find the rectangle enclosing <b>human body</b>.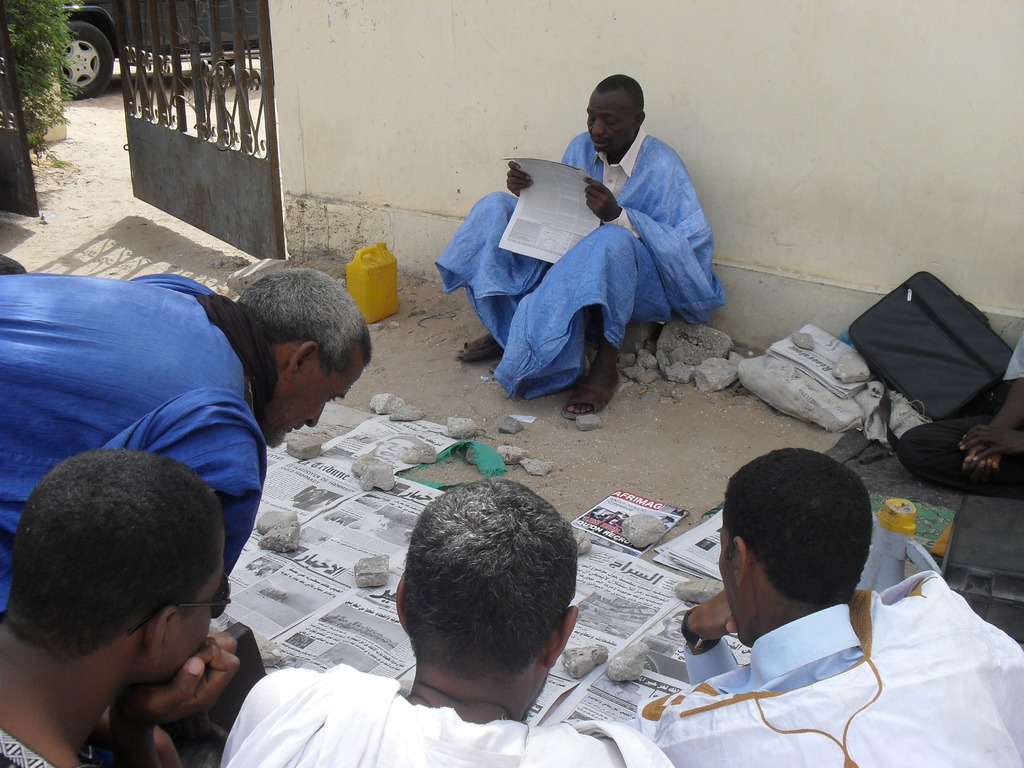
x1=228 y1=669 x2=673 y2=767.
